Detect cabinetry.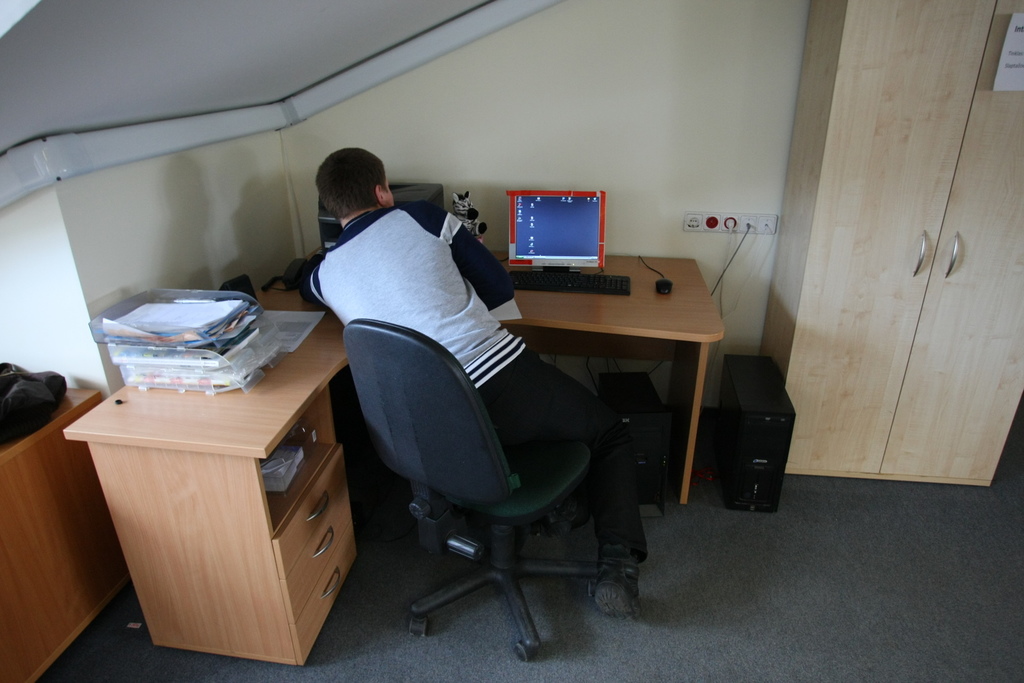
Detected at bbox=(780, 0, 1023, 486).
